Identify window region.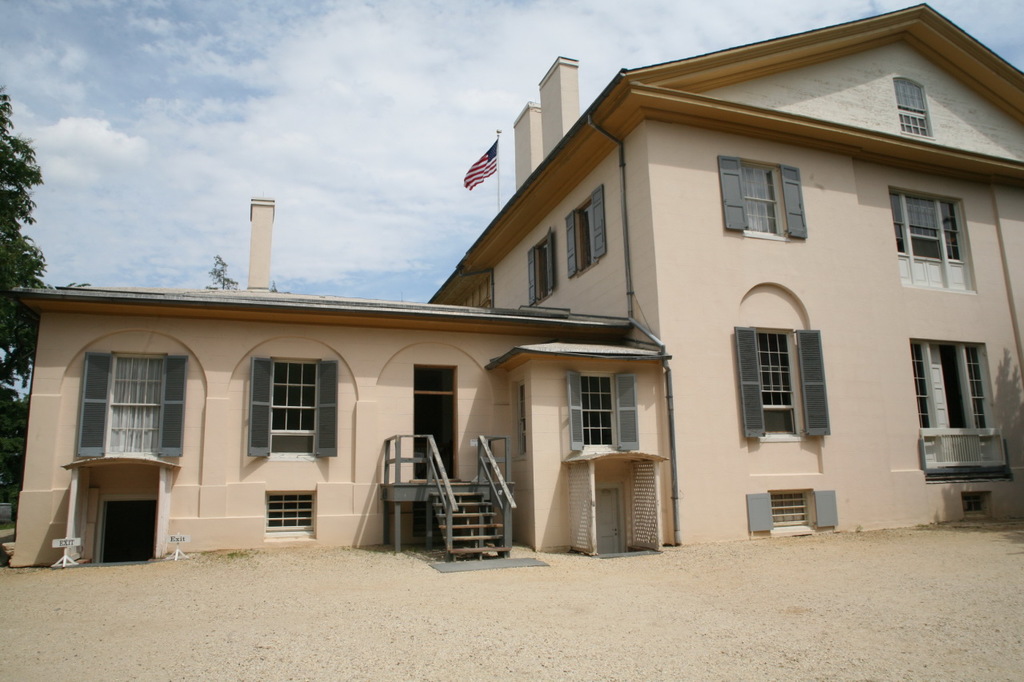
Region: region(893, 75, 934, 134).
